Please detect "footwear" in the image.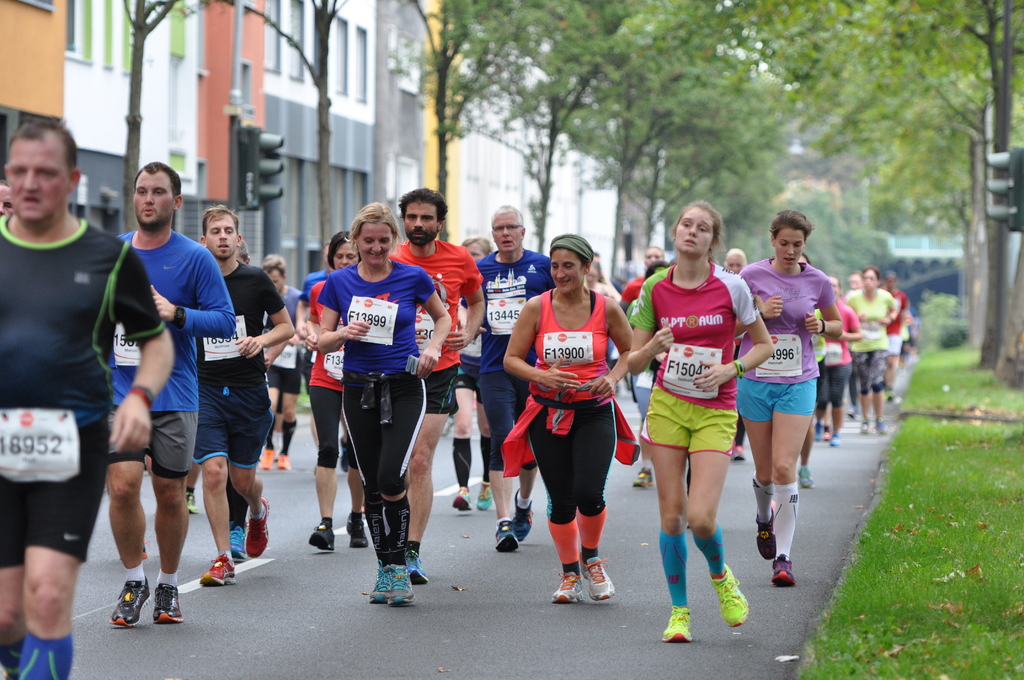
(493, 515, 522, 552).
